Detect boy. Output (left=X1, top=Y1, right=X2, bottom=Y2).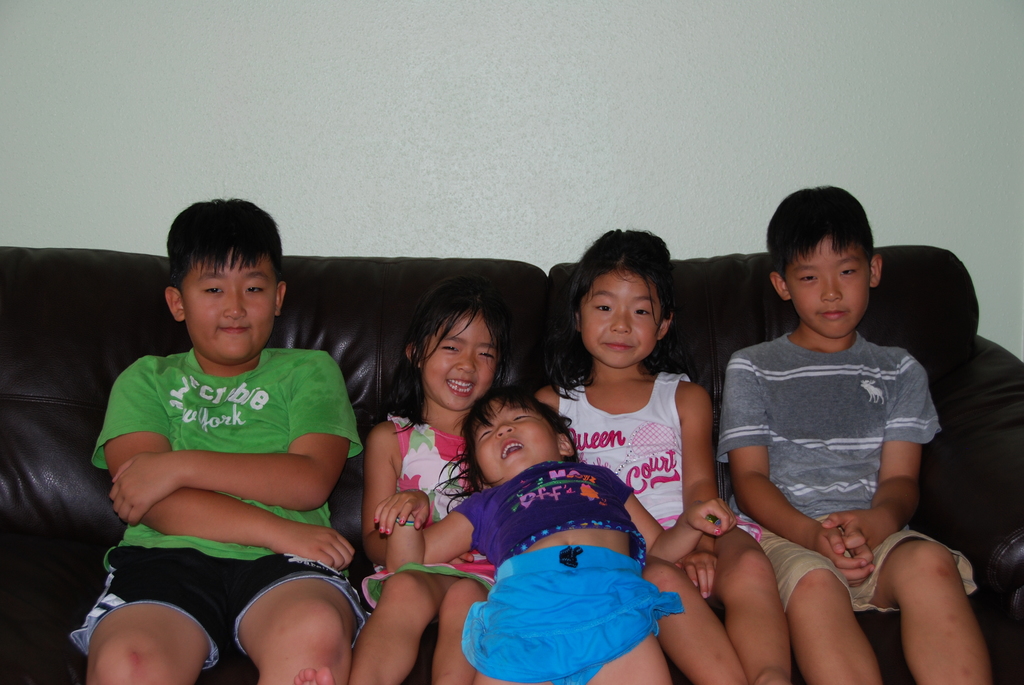
(left=714, top=185, right=995, bottom=684).
